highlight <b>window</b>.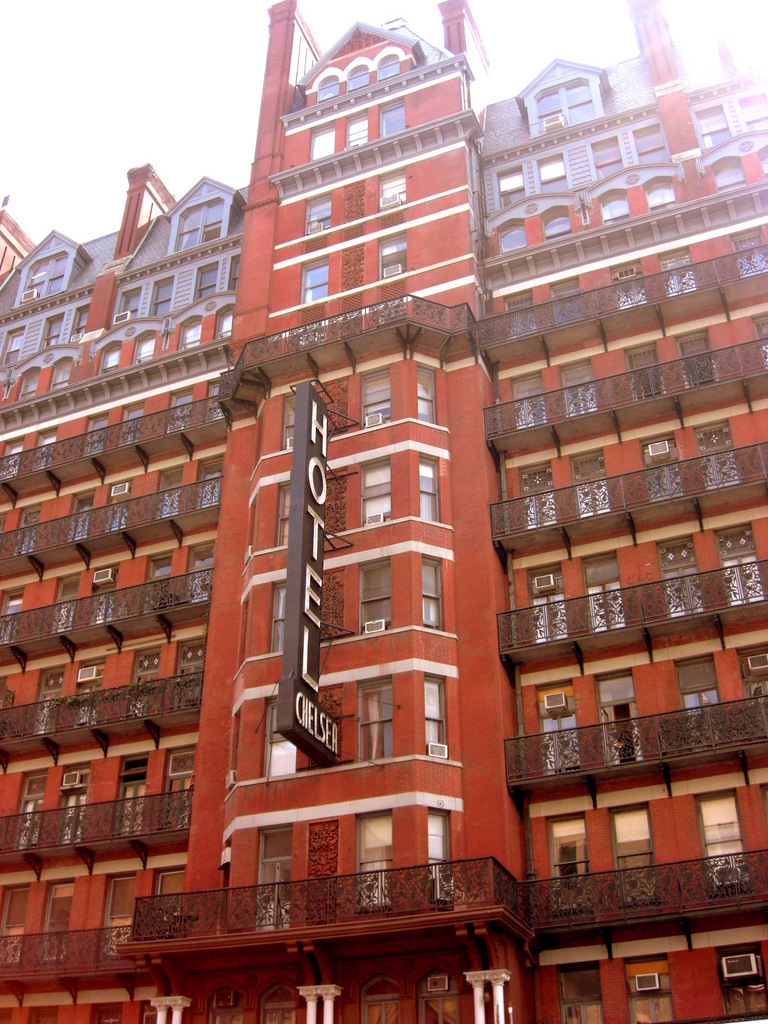
Highlighted region: crop(356, 677, 394, 765).
